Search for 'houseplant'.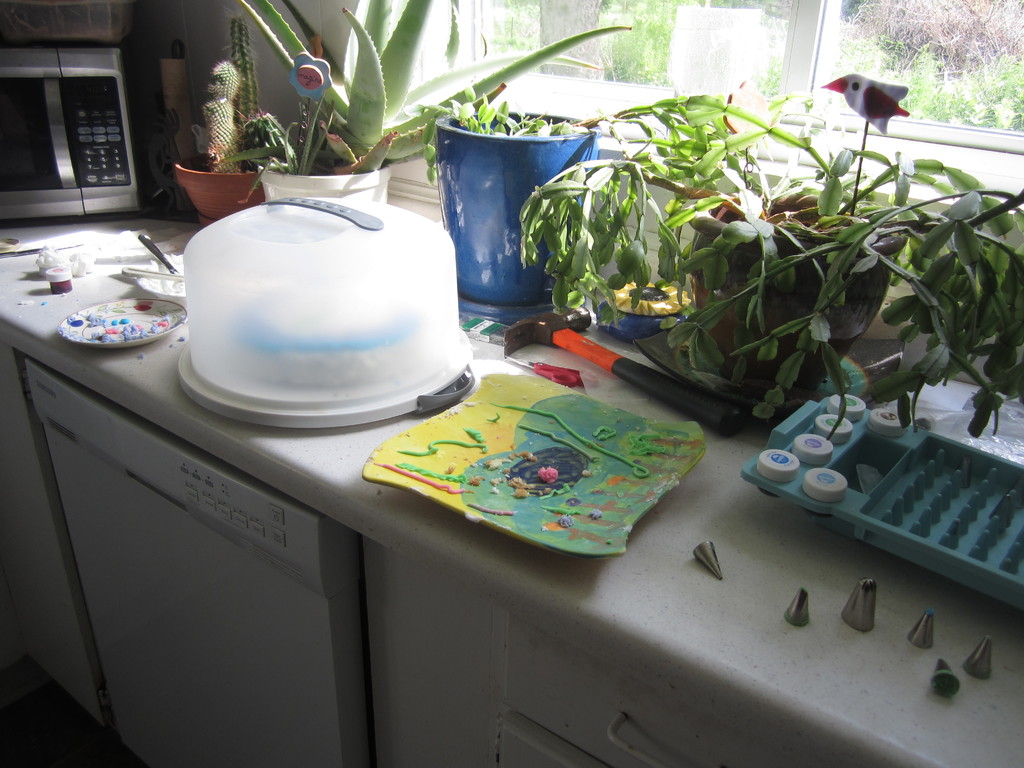
Found at locate(169, 7, 300, 229).
